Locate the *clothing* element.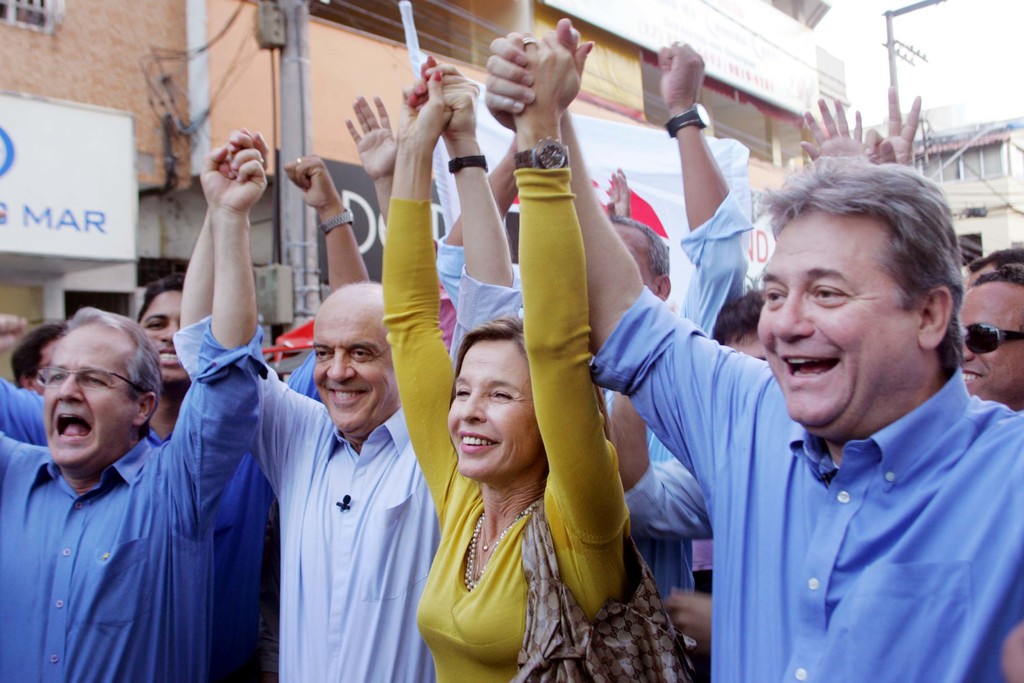
Element bbox: bbox(615, 447, 719, 549).
